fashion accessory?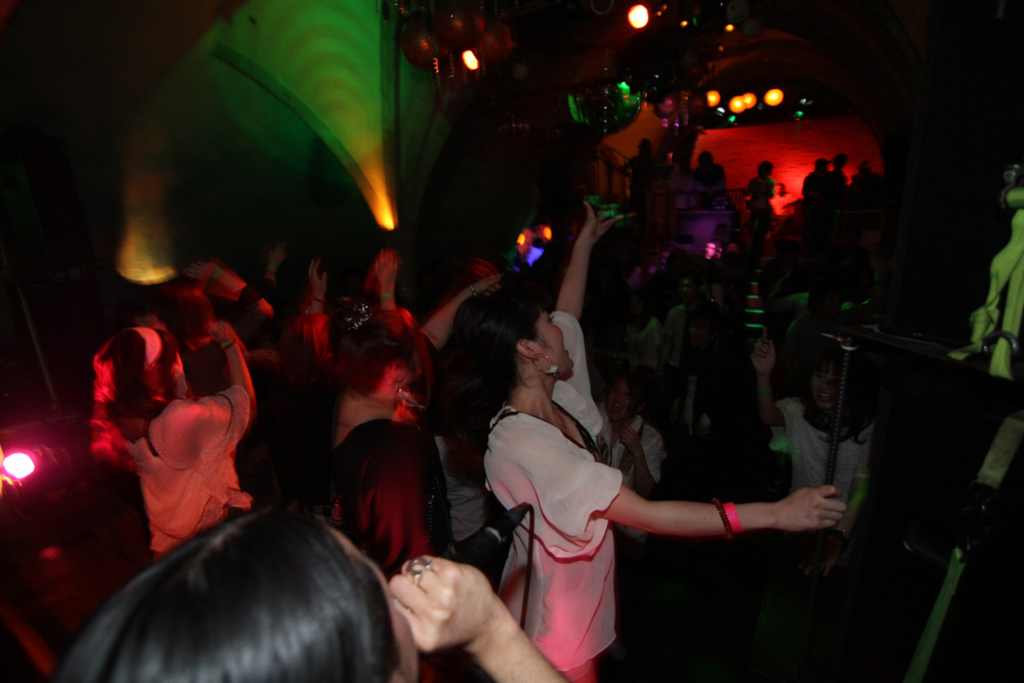
l=131, t=327, r=160, b=391
